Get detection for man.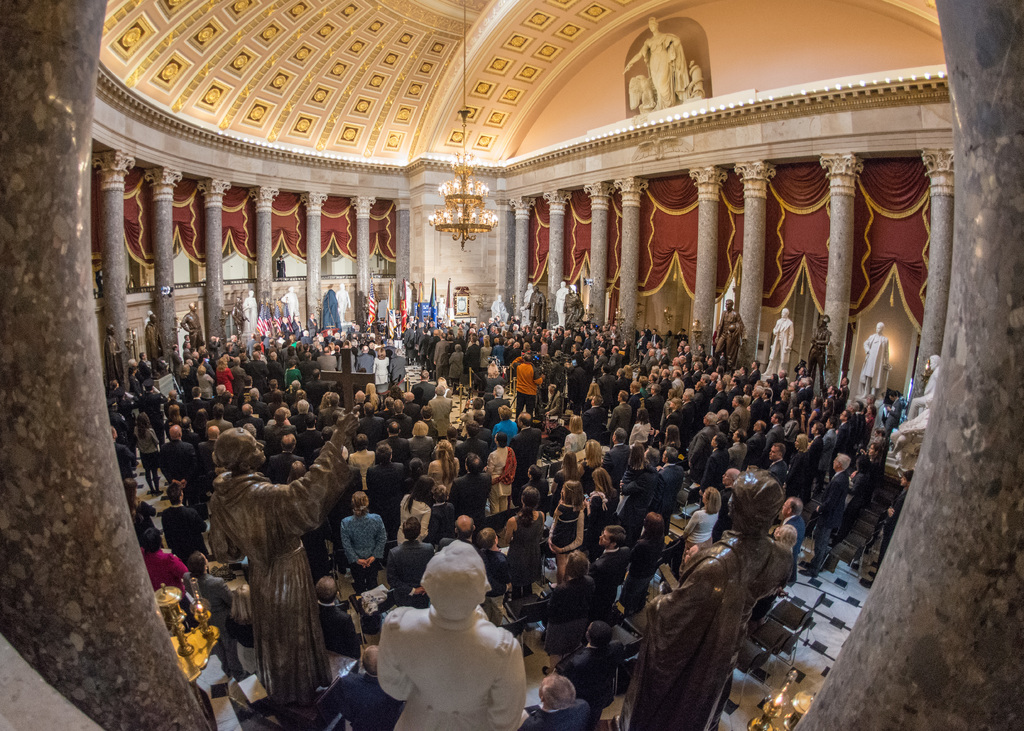
Detection: 608, 342, 627, 366.
